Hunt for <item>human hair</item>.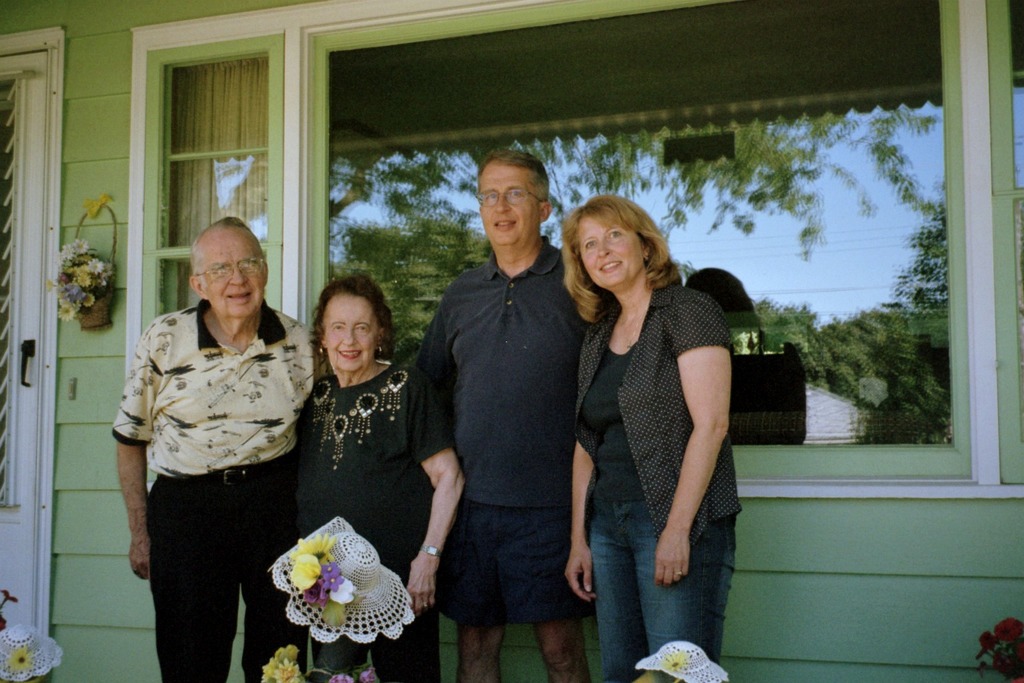
Hunted down at bbox(189, 215, 248, 289).
